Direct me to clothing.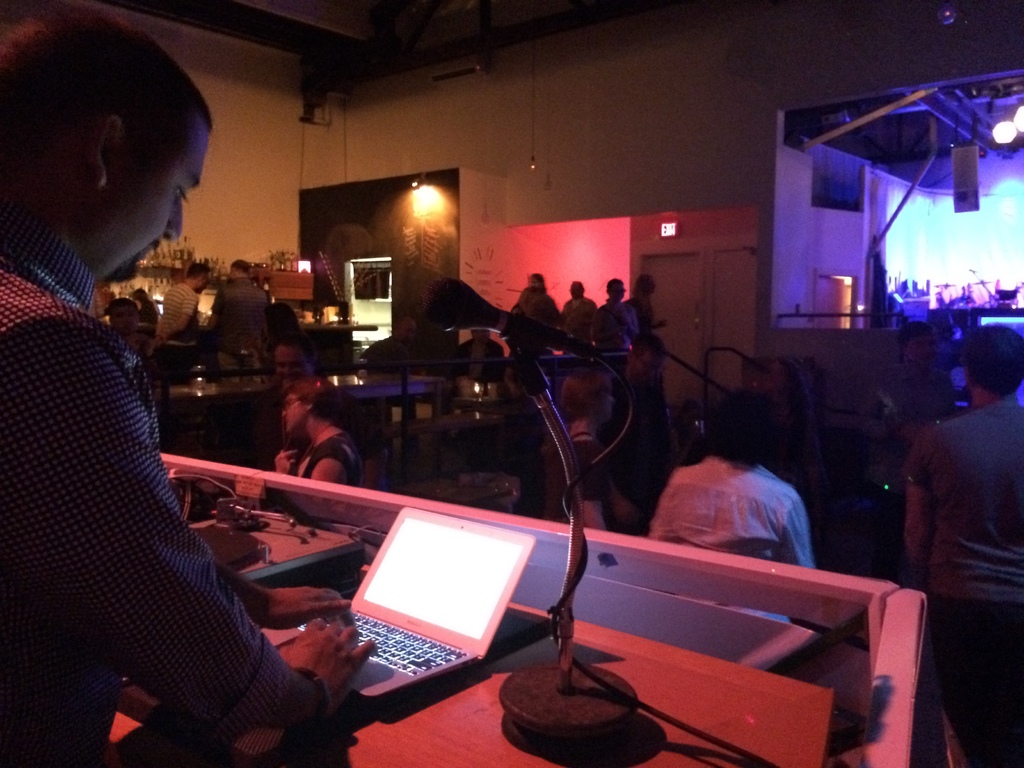
Direction: bbox(871, 358, 969, 482).
